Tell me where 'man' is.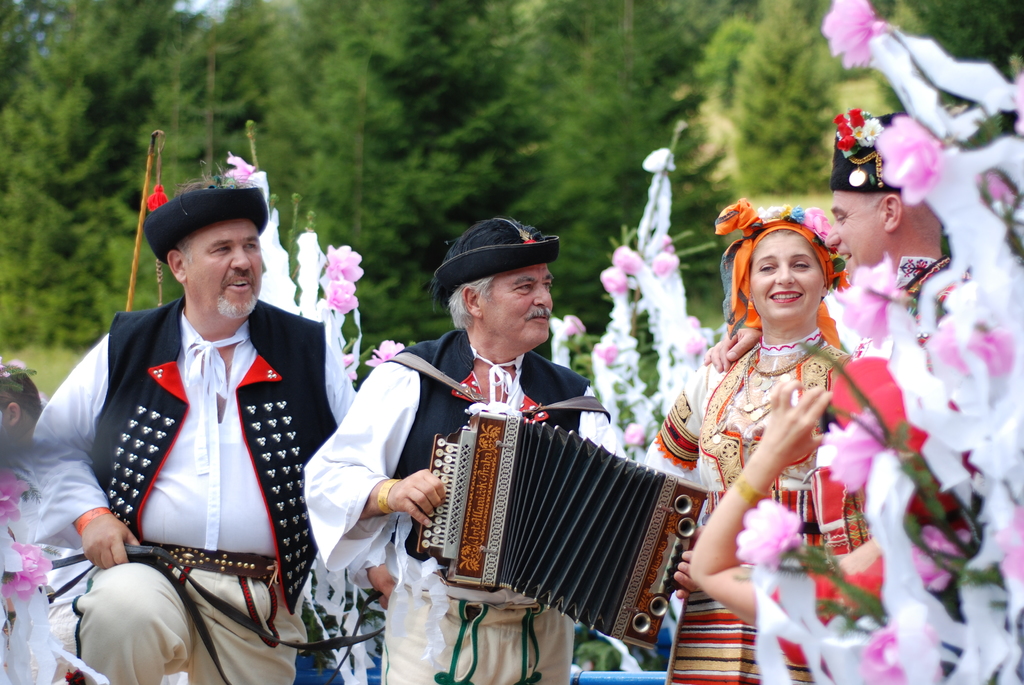
'man' is at [37, 182, 395, 684].
